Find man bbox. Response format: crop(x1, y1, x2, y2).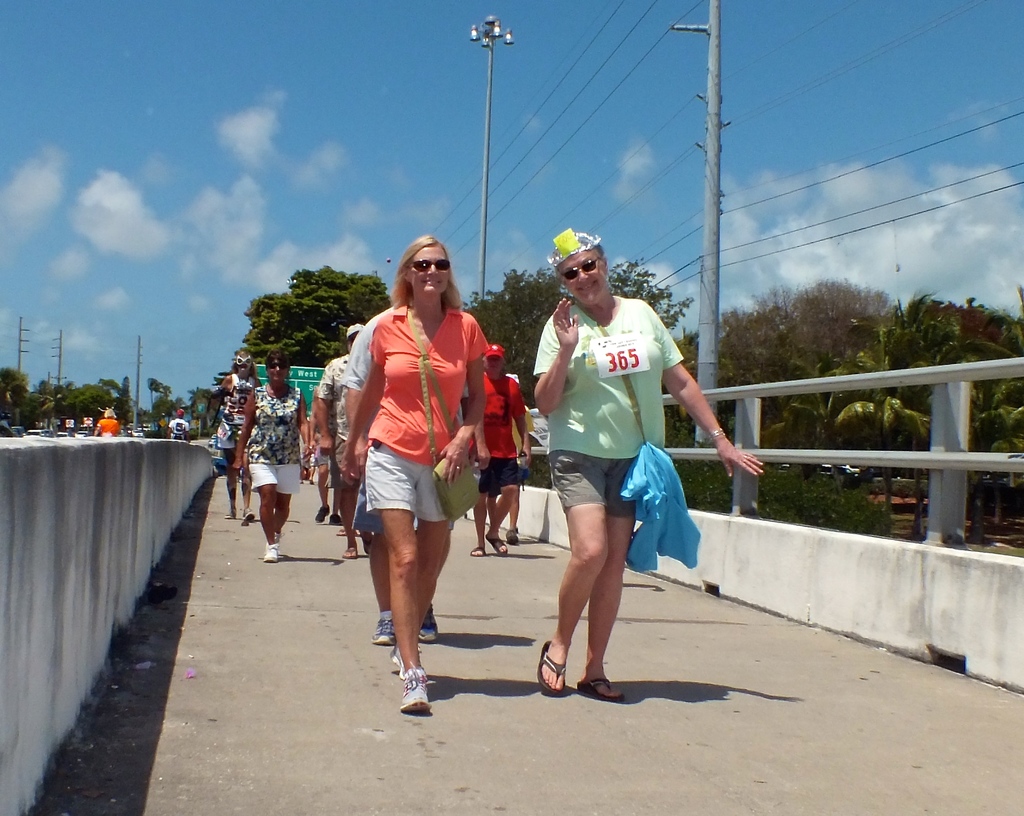
crop(461, 343, 534, 563).
